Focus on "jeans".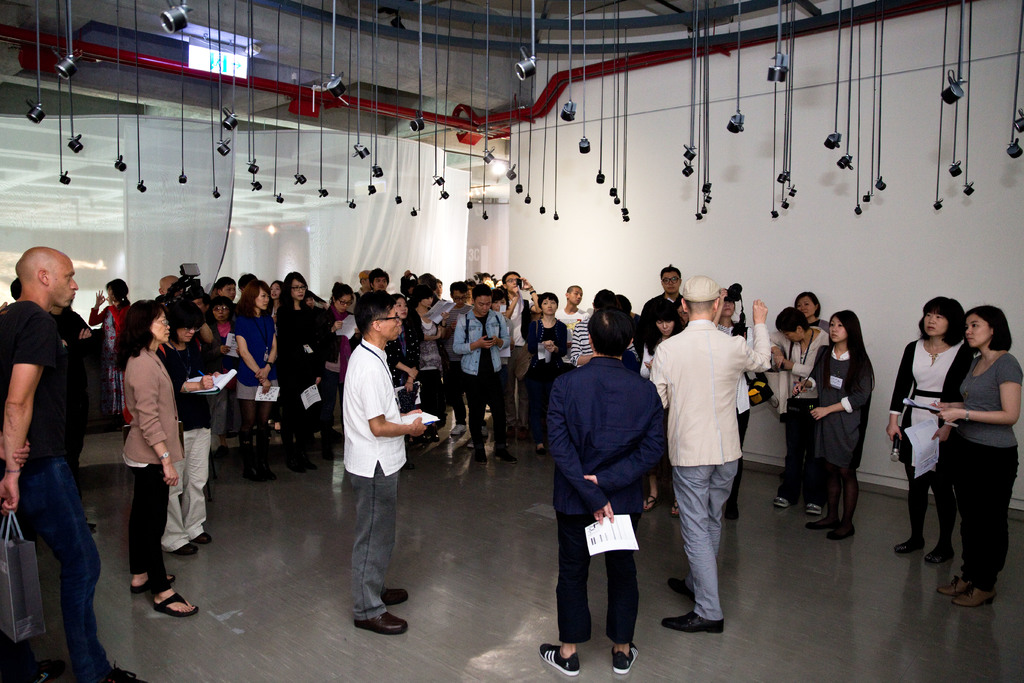
Focused at [349,466,394,623].
